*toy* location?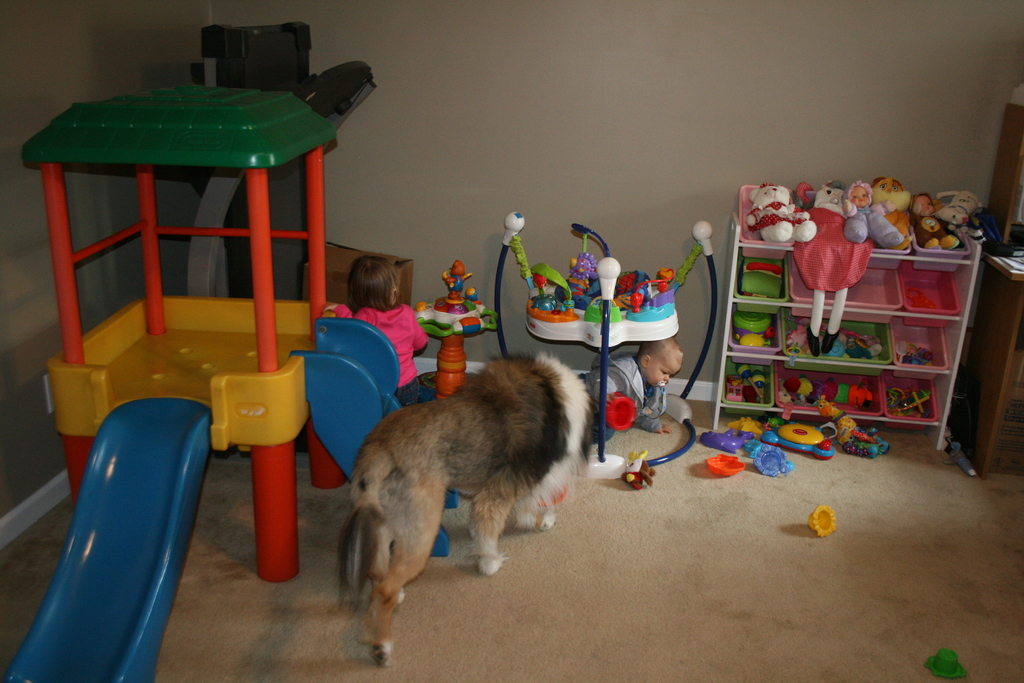
906:194:959:248
